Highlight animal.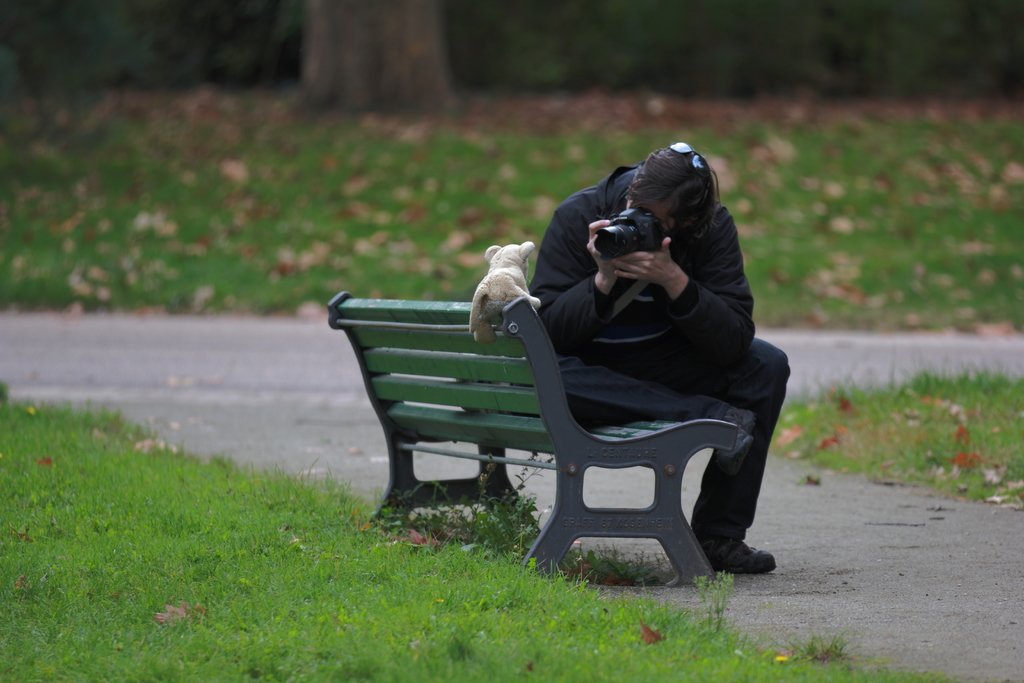
Highlighted region: {"x1": 465, "y1": 238, "x2": 534, "y2": 343}.
